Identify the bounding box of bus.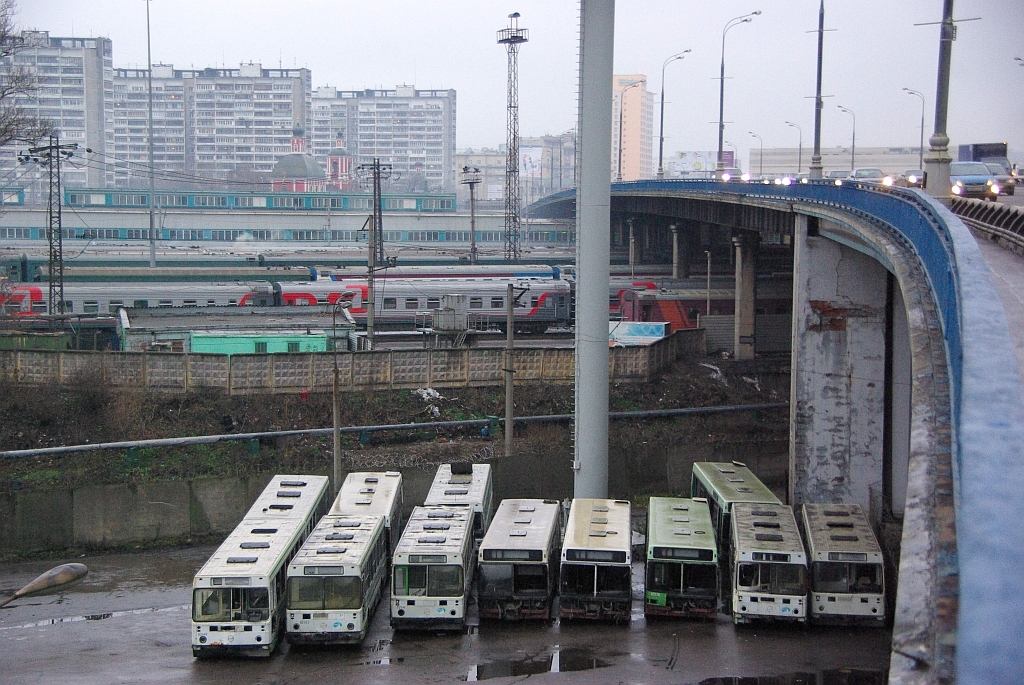
box(683, 451, 781, 541).
